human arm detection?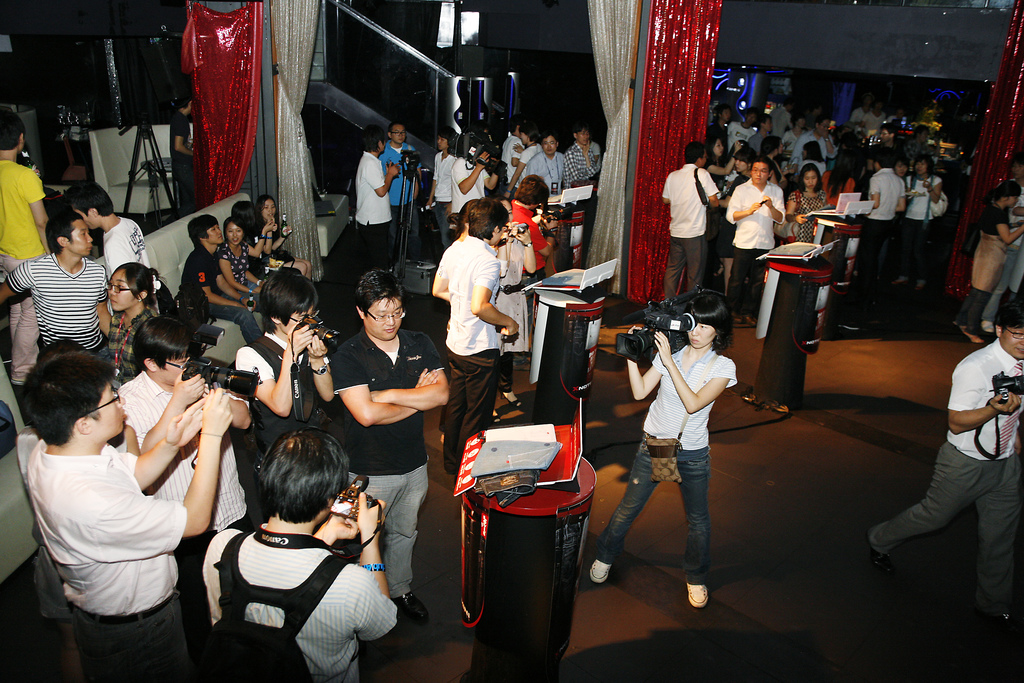
box=[248, 222, 275, 267]
